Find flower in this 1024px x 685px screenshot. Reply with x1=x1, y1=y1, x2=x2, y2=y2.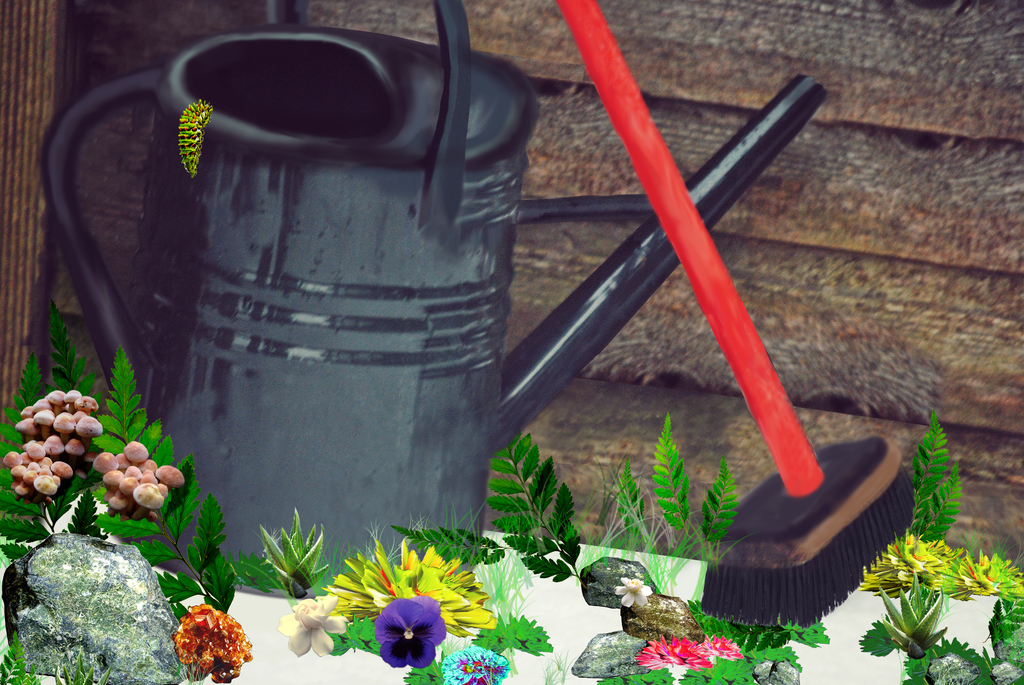
x1=439, y1=645, x2=510, y2=684.
